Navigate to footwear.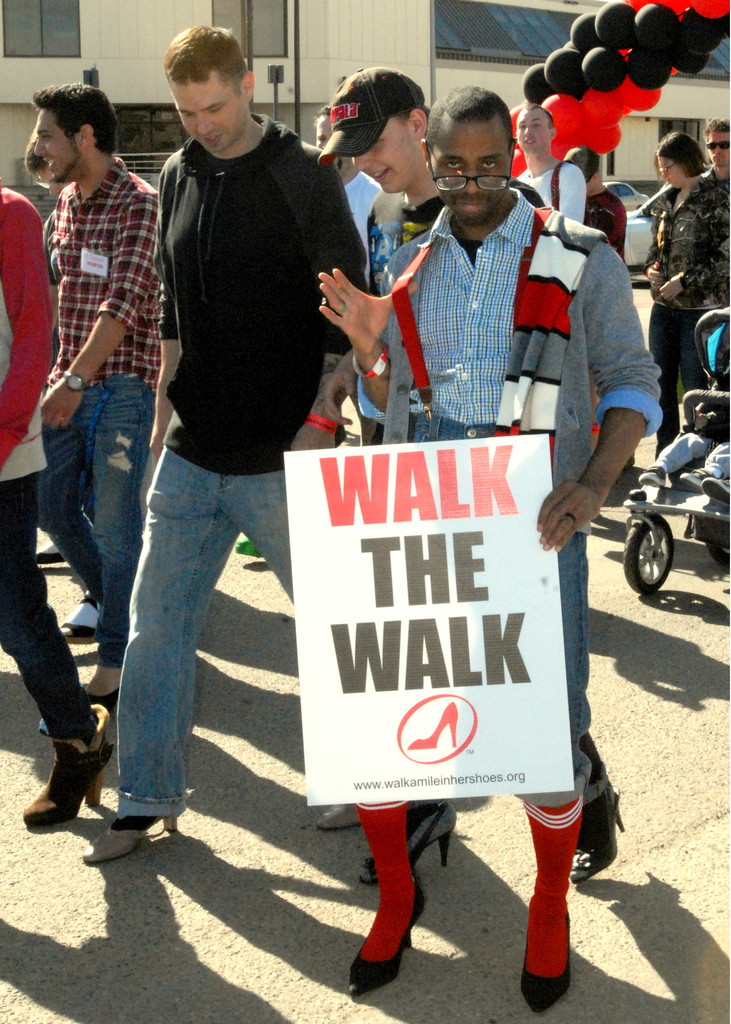
Navigation target: pyautogui.locateOnScreen(638, 459, 670, 485).
